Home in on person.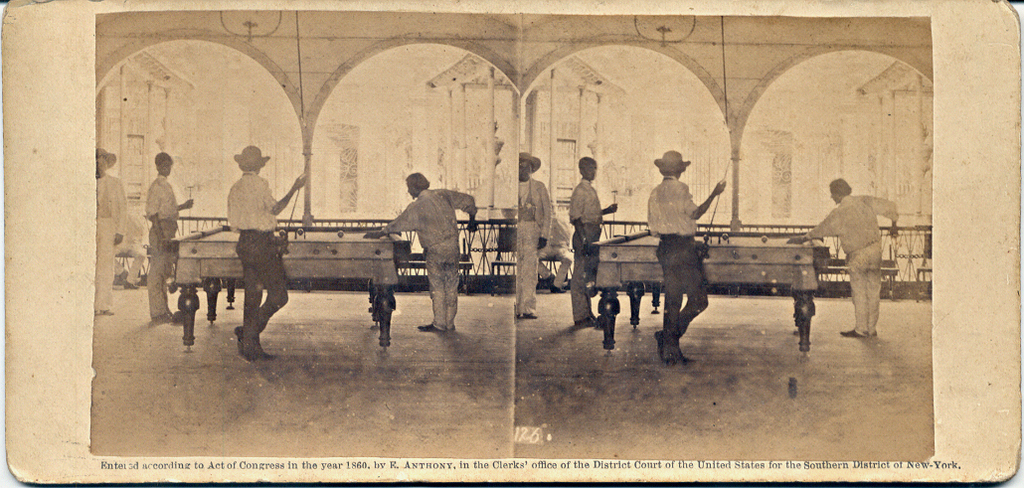
Homed in at BBox(570, 155, 622, 330).
